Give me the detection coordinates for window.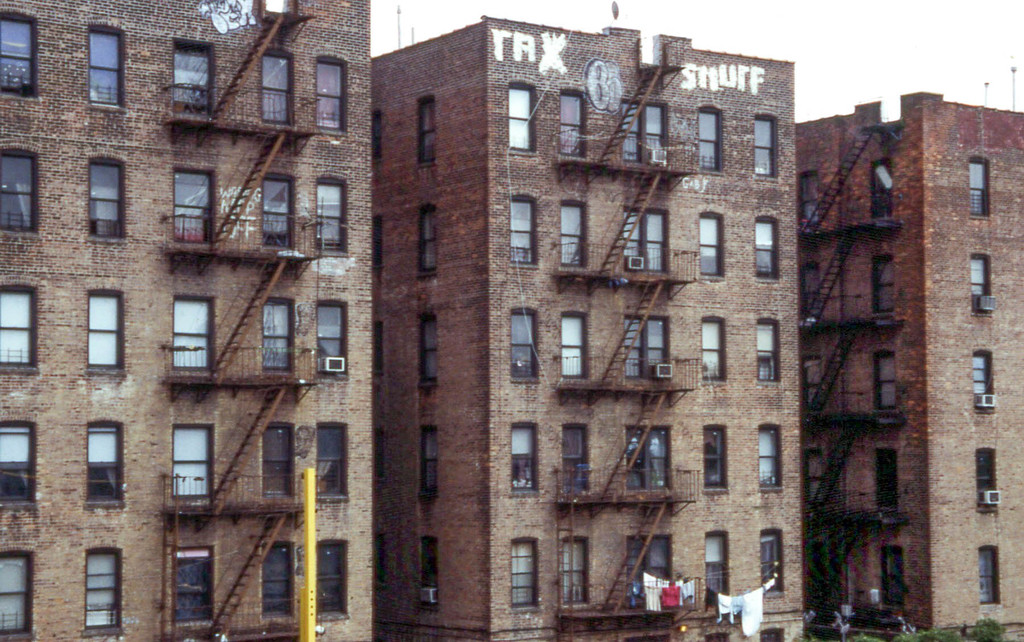
261, 173, 299, 248.
